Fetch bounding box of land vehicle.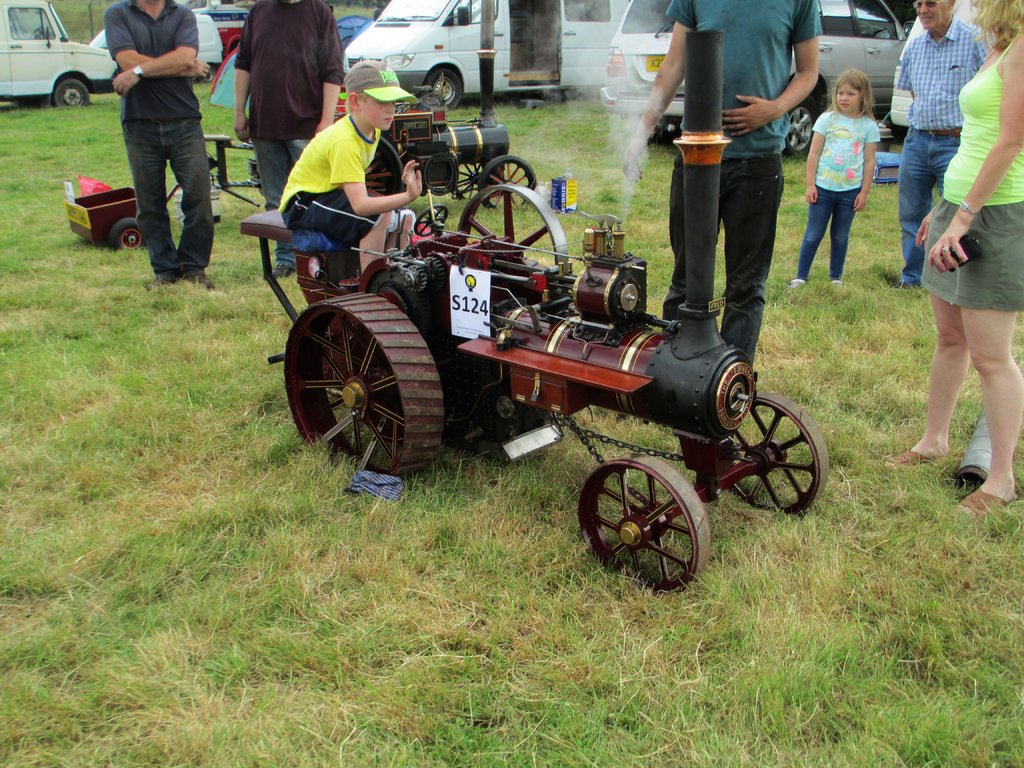
Bbox: region(0, 0, 123, 109).
